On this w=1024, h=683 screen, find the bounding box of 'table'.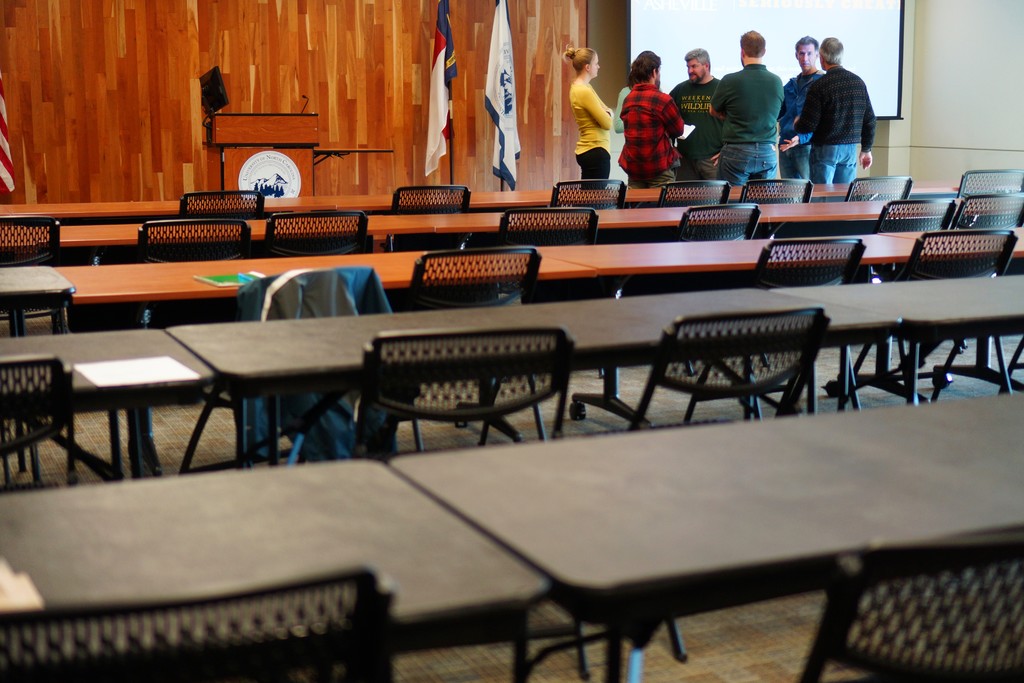
Bounding box: pyautogui.locateOnScreen(0, 188, 1023, 258).
